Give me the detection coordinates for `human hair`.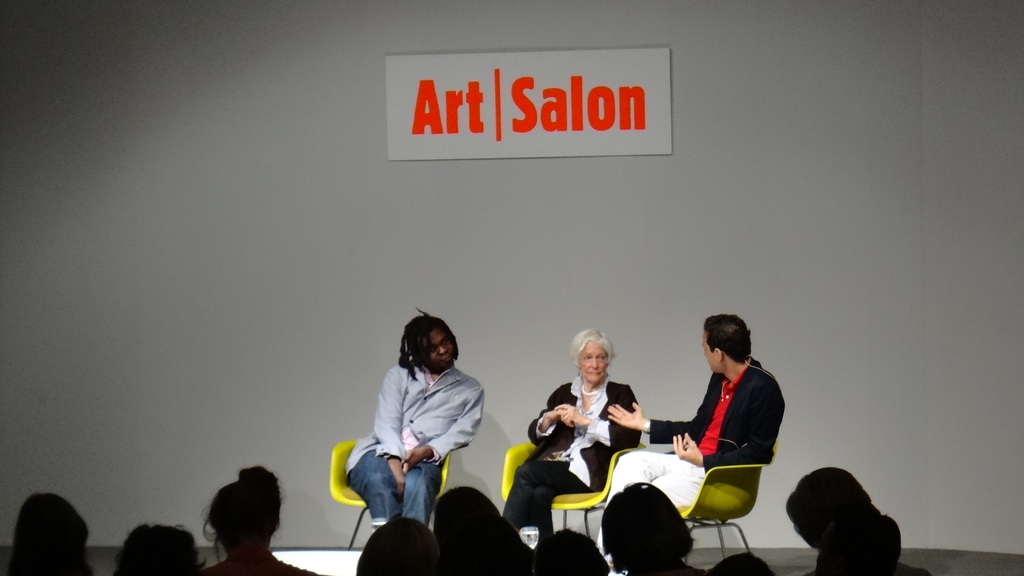
[785,468,872,548].
